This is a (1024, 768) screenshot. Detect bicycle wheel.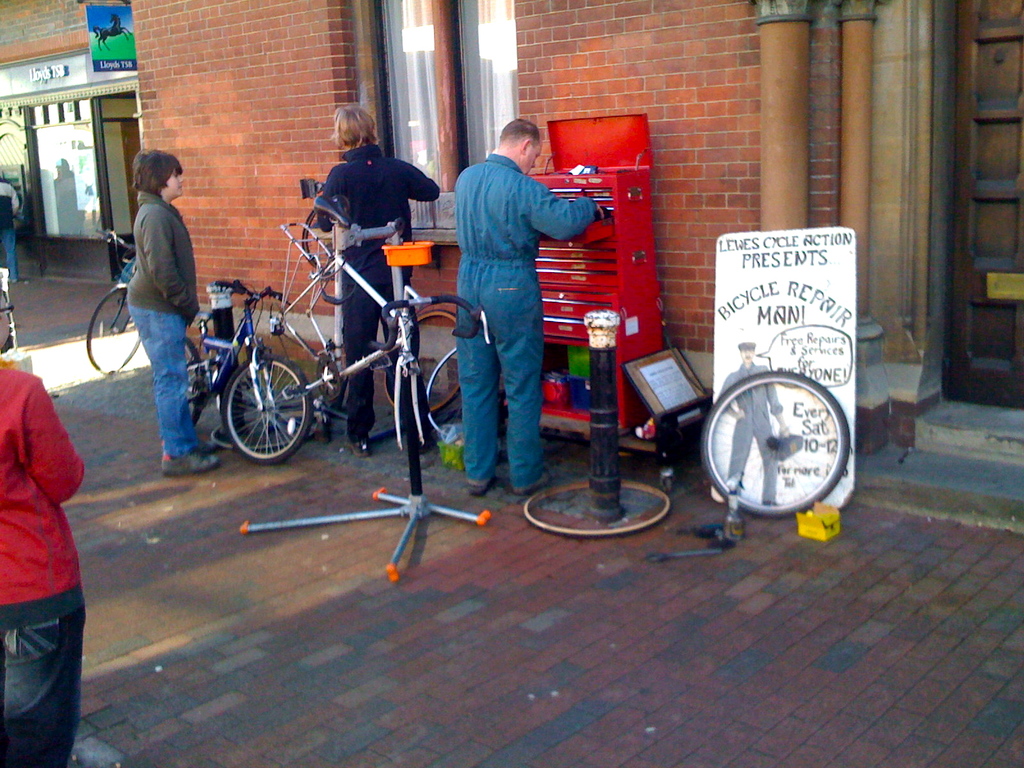
detection(225, 360, 310, 463).
